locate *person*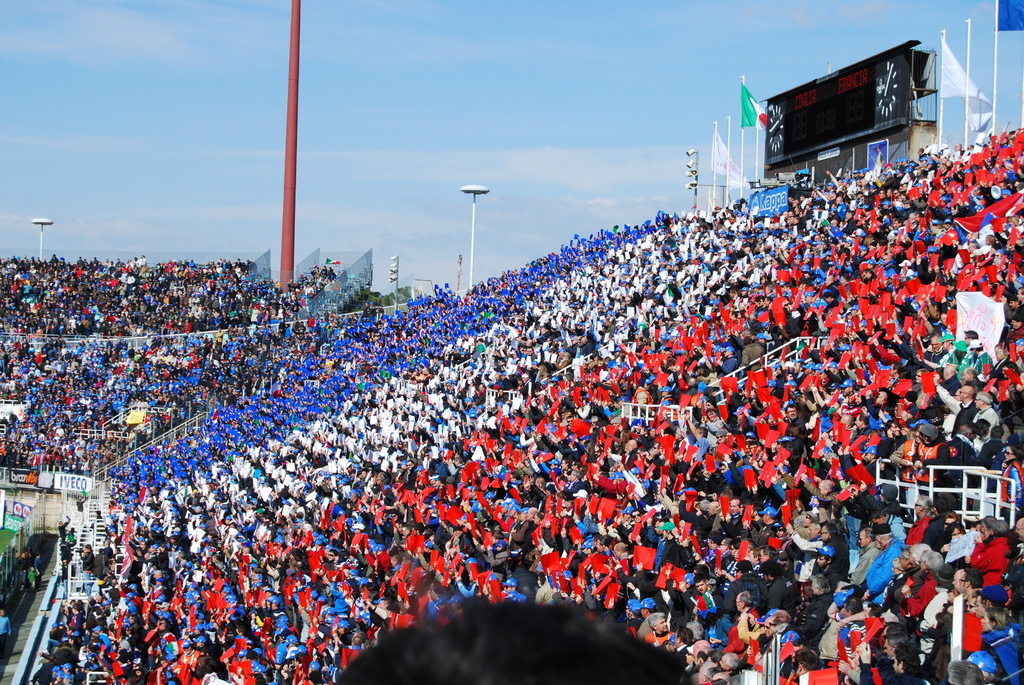
[left=973, top=390, right=1003, bottom=428]
